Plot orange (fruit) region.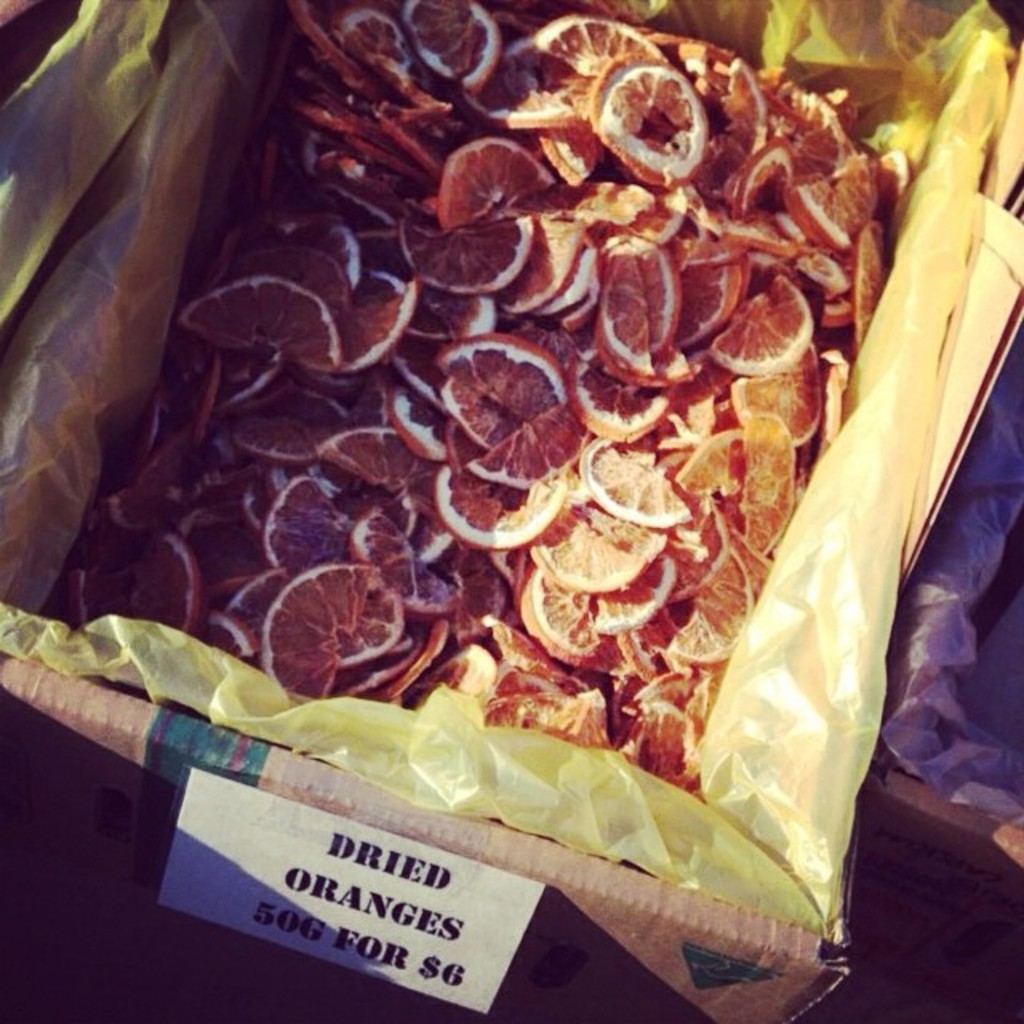
Plotted at 194 264 363 370.
